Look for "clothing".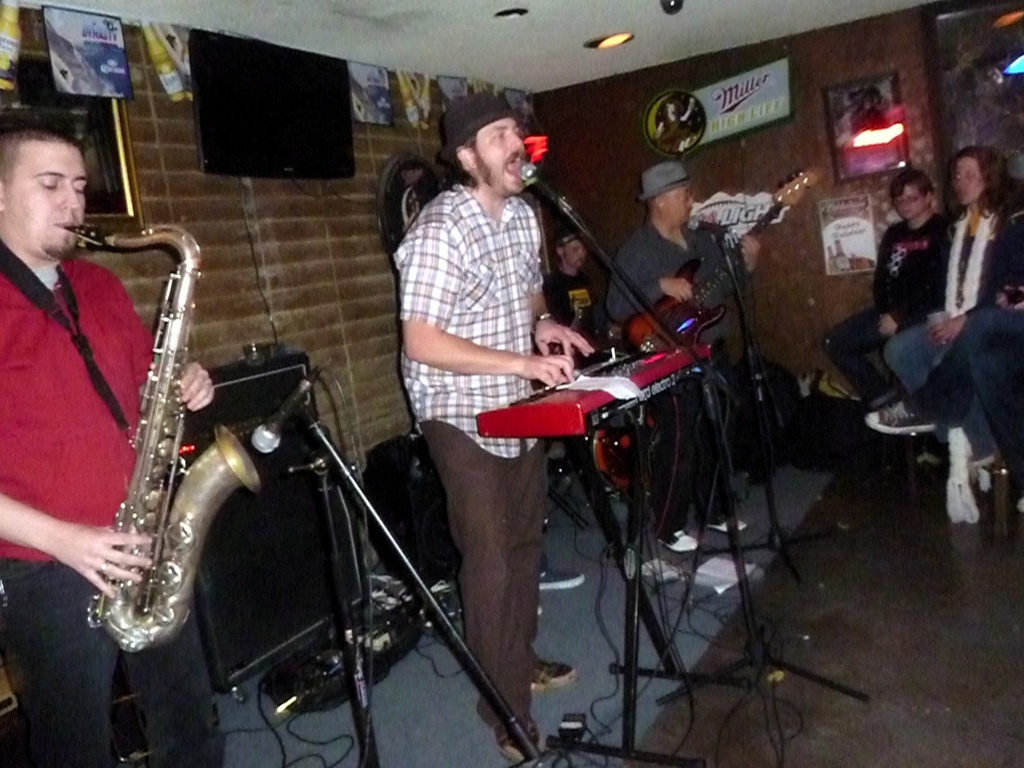
Found: [left=547, top=261, right=615, bottom=341].
